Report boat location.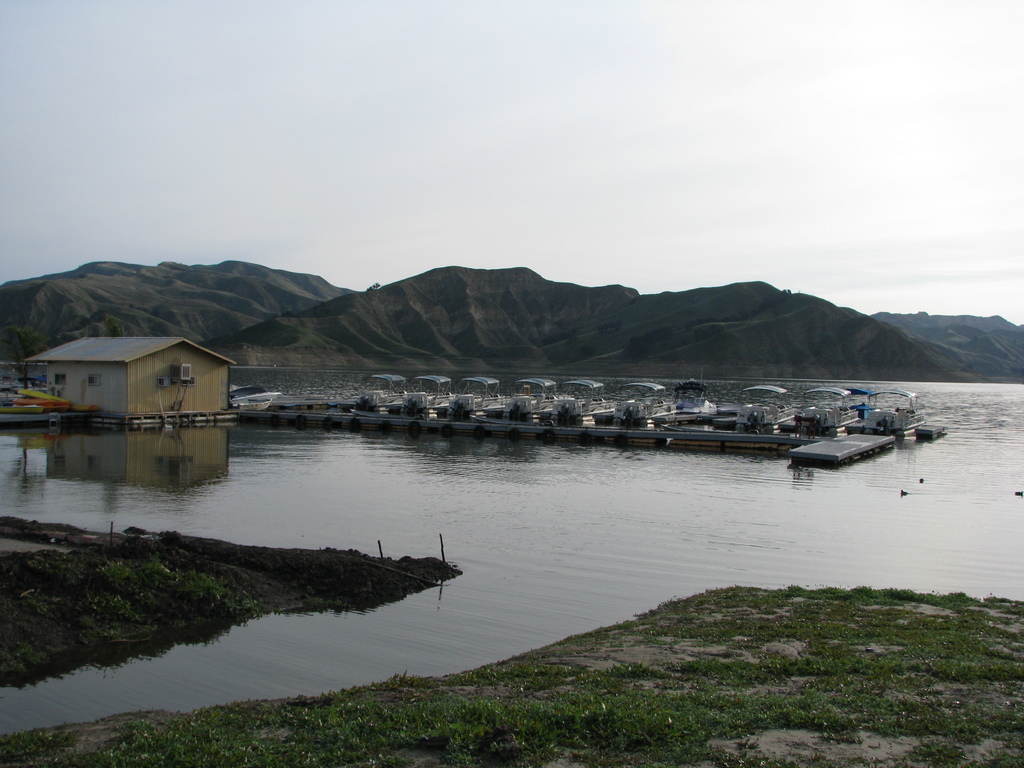
Report: detection(502, 379, 552, 423).
